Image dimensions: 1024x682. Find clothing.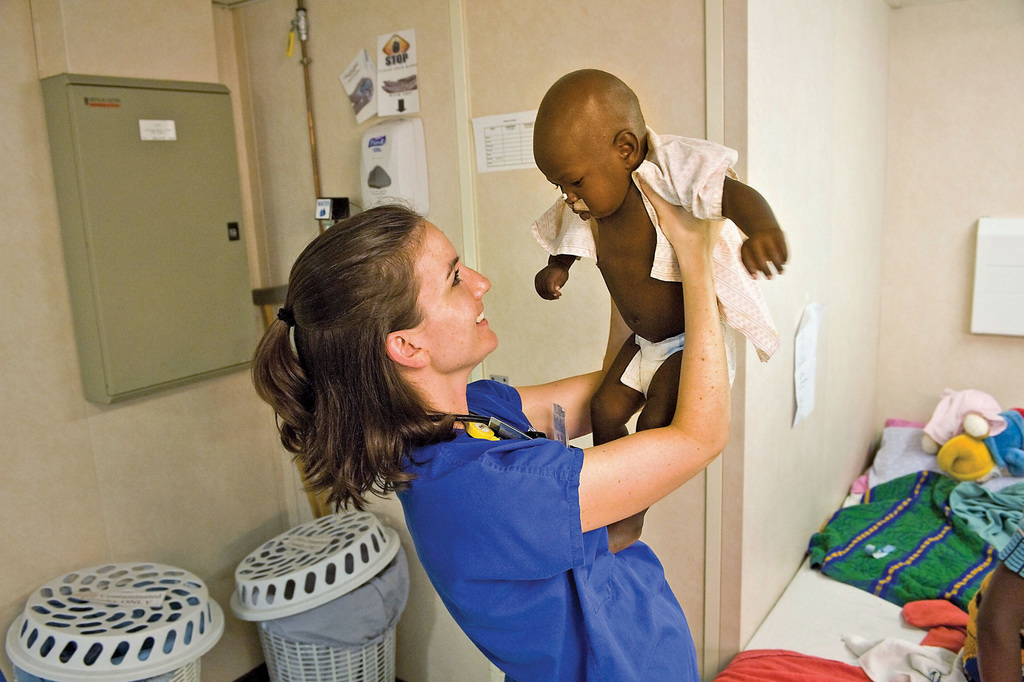
[x1=519, y1=127, x2=779, y2=397].
